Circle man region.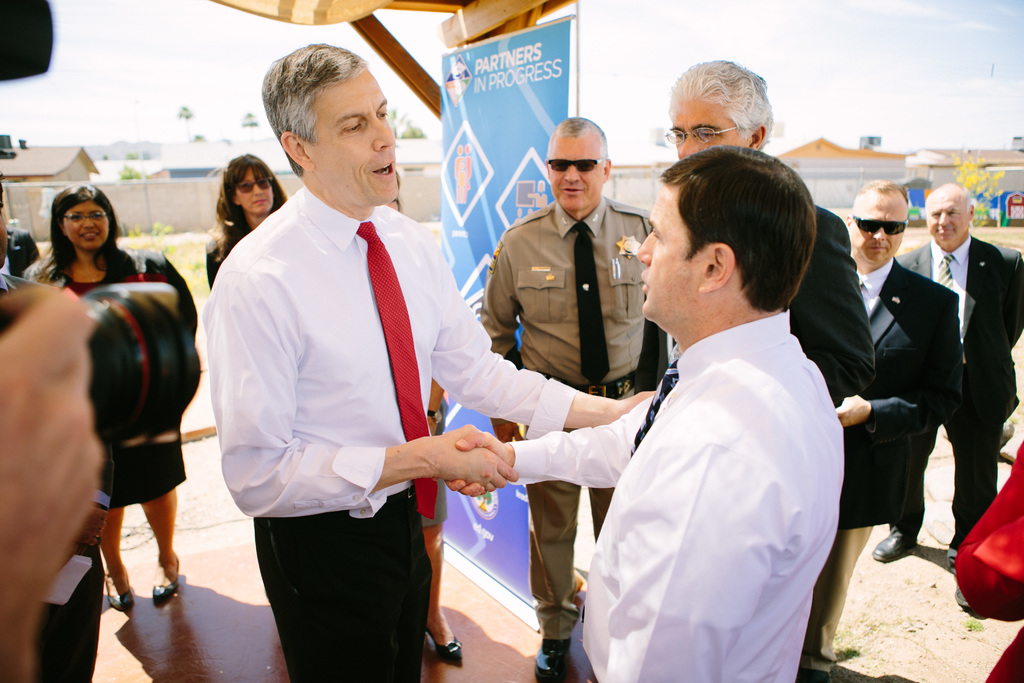
Region: [left=0, top=280, right=95, bottom=682].
